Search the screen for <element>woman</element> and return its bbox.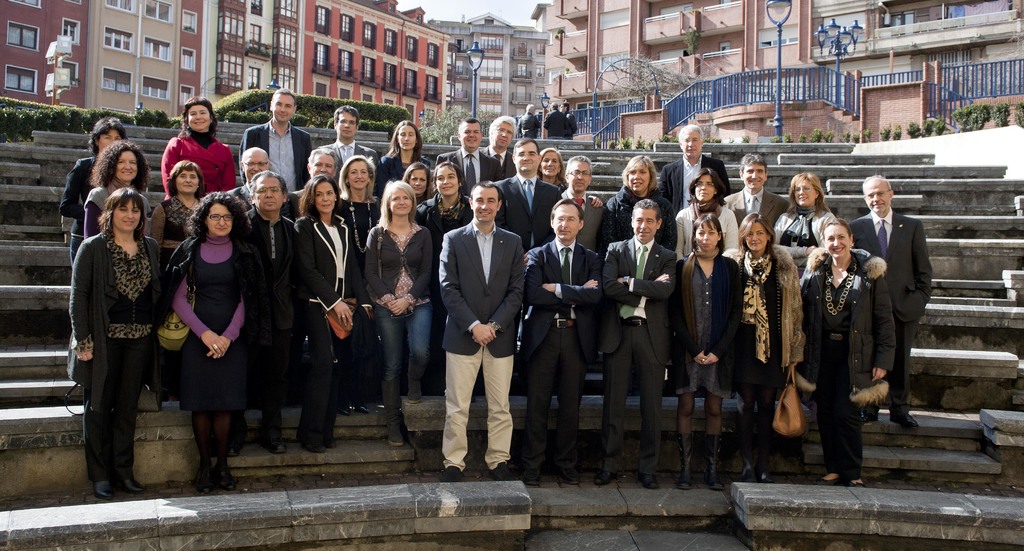
Found: rect(149, 160, 216, 265).
